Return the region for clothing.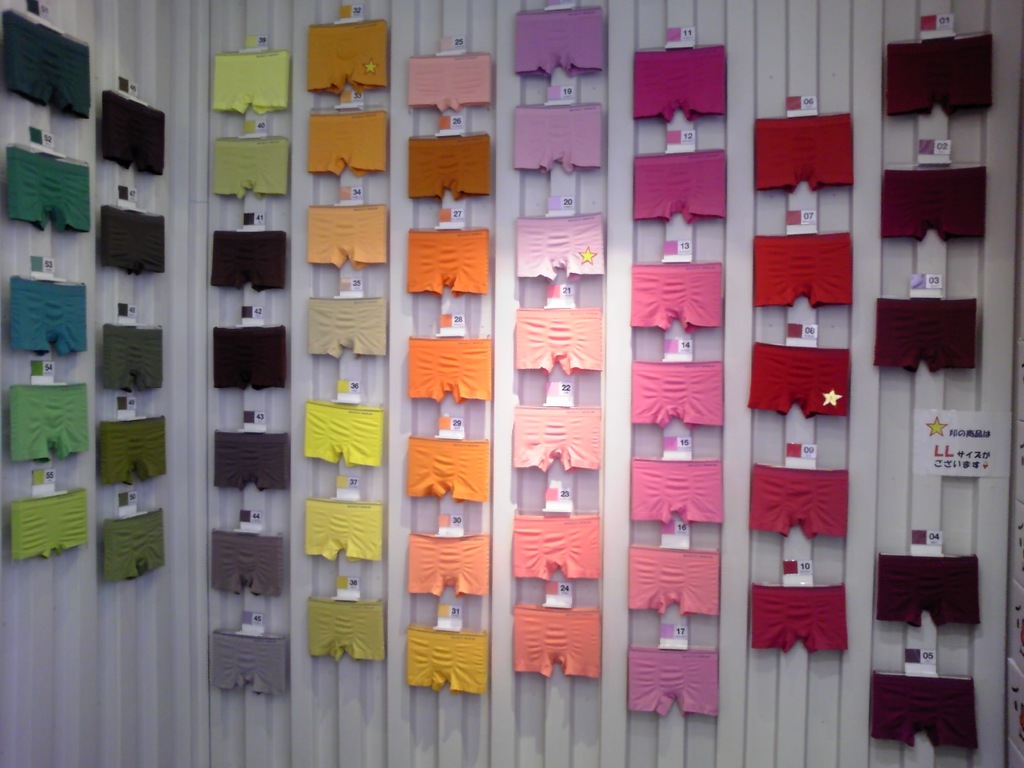
bbox=[7, 278, 95, 356].
